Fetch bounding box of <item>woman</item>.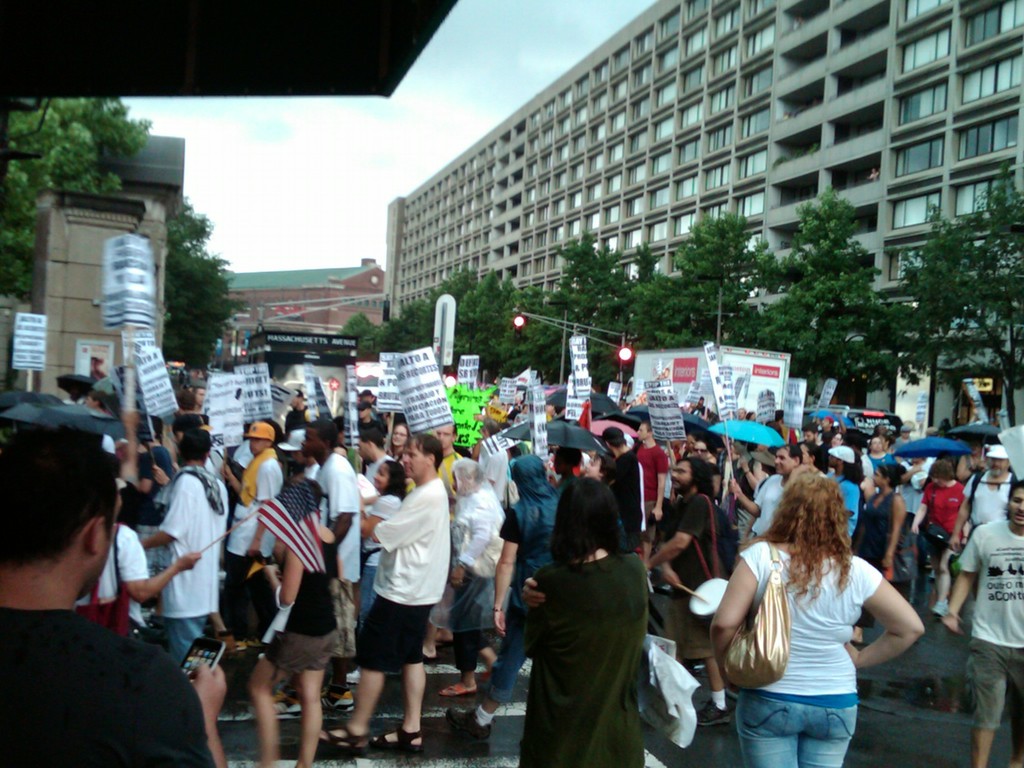
Bbox: bbox=[908, 461, 964, 616].
